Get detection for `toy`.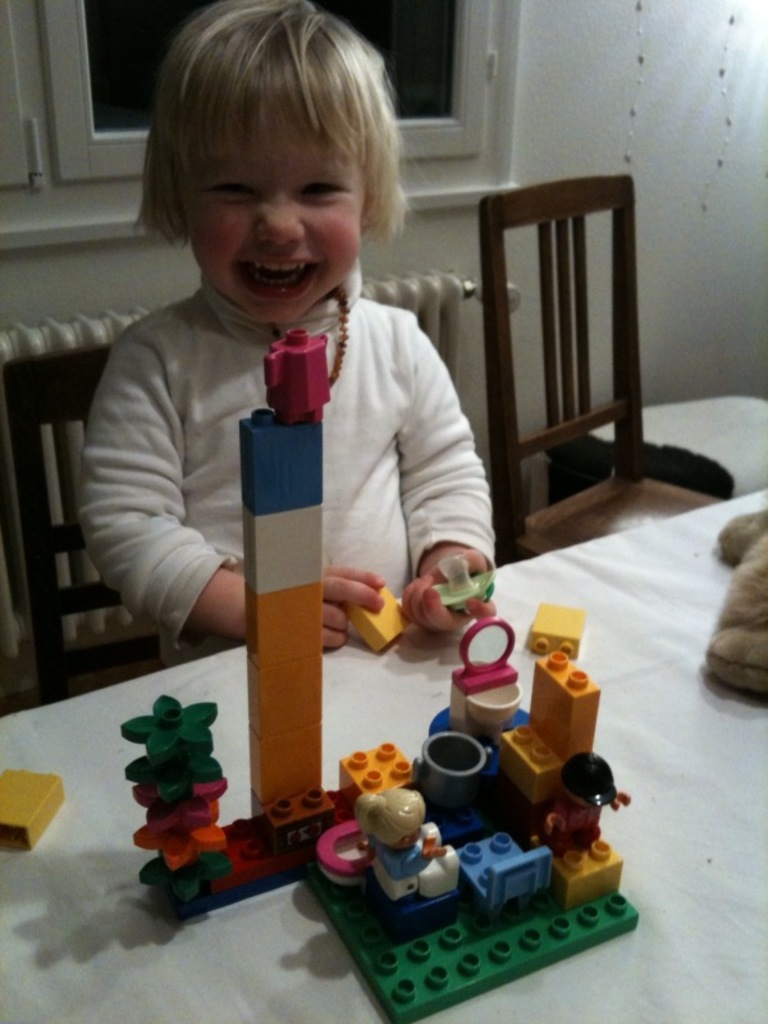
Detection: (x1=118, y1=310, x2=666, y2=1023).
